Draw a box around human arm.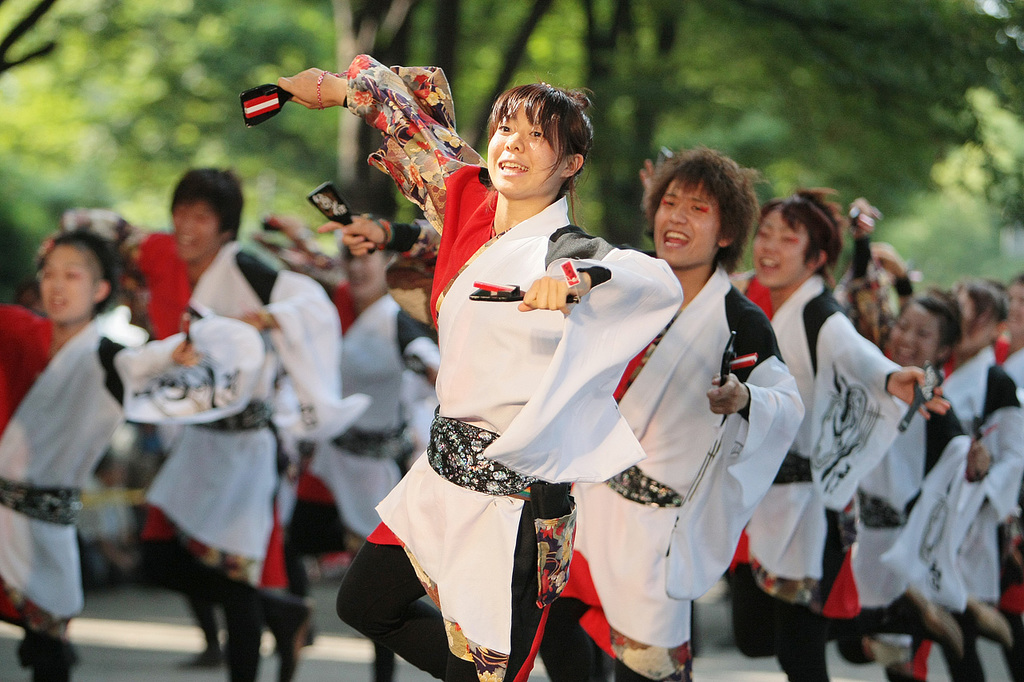
box(321, 209, 438, 256).
